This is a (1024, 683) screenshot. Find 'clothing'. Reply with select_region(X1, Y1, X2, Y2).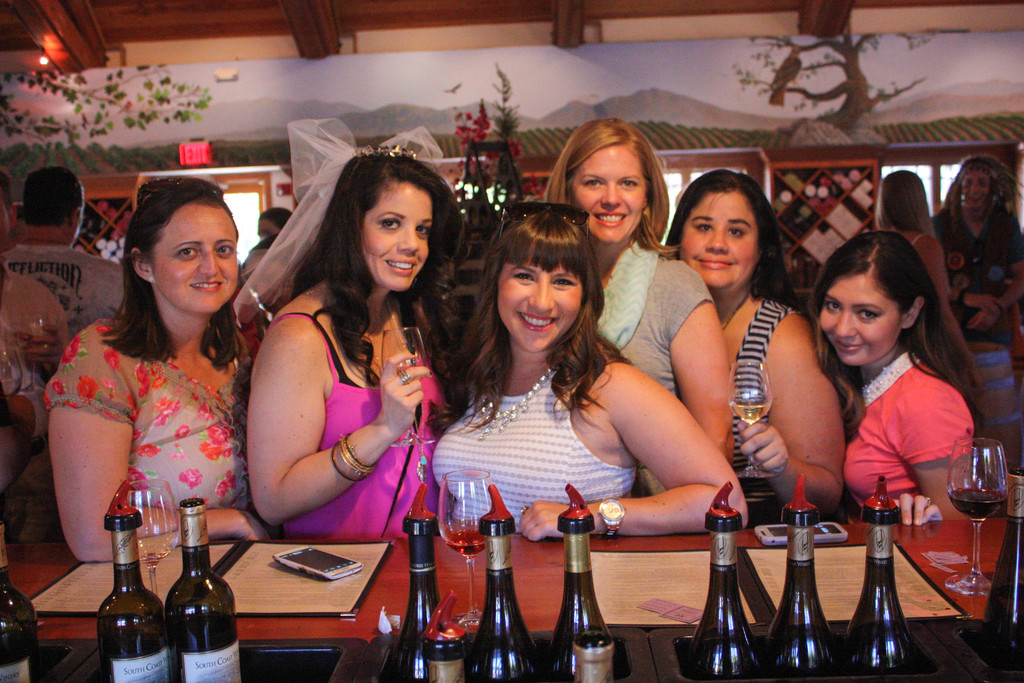
select_region(266, 311, 448, 537).
